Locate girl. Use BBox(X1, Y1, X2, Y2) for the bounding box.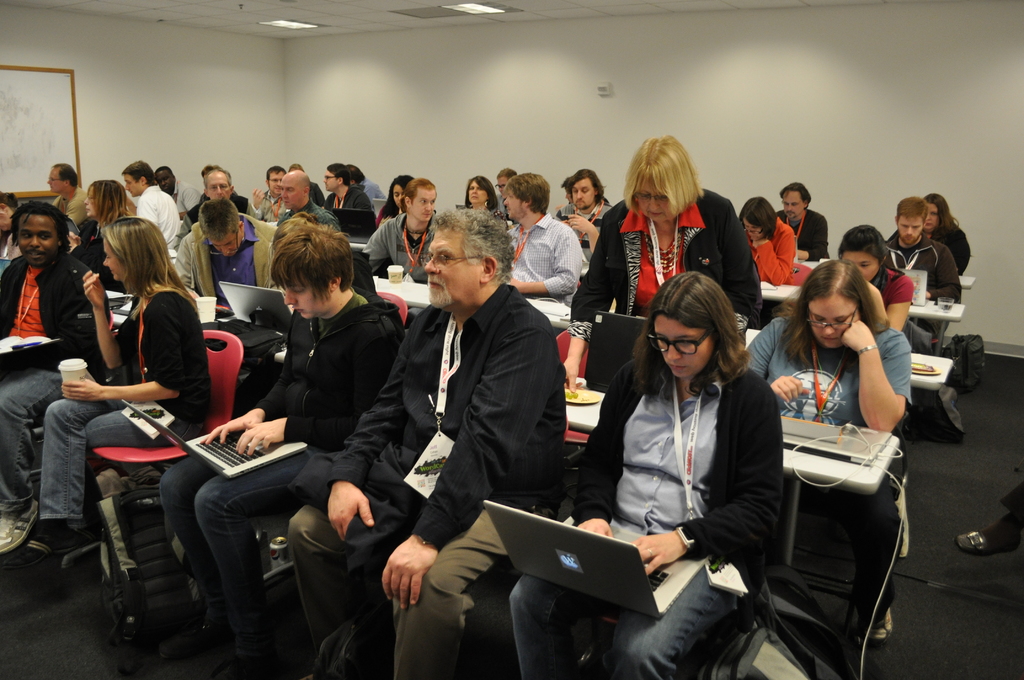
BBox(467, 177, 493, 212).
